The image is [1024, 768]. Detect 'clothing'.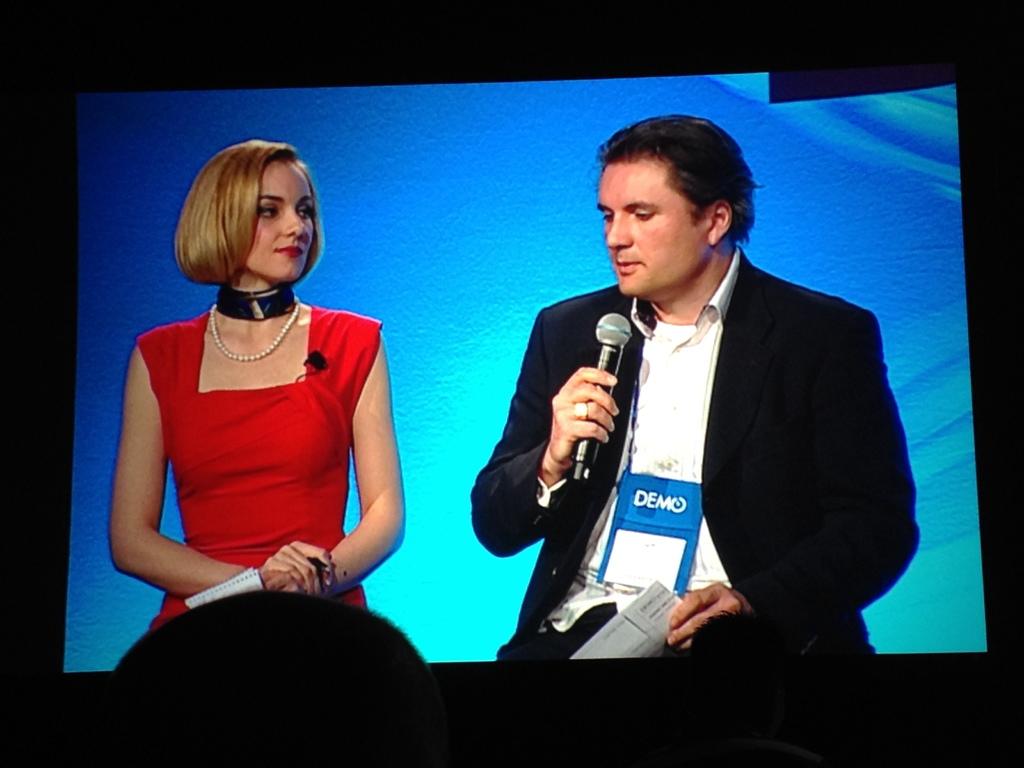
Detection: 465/239/932/674.
